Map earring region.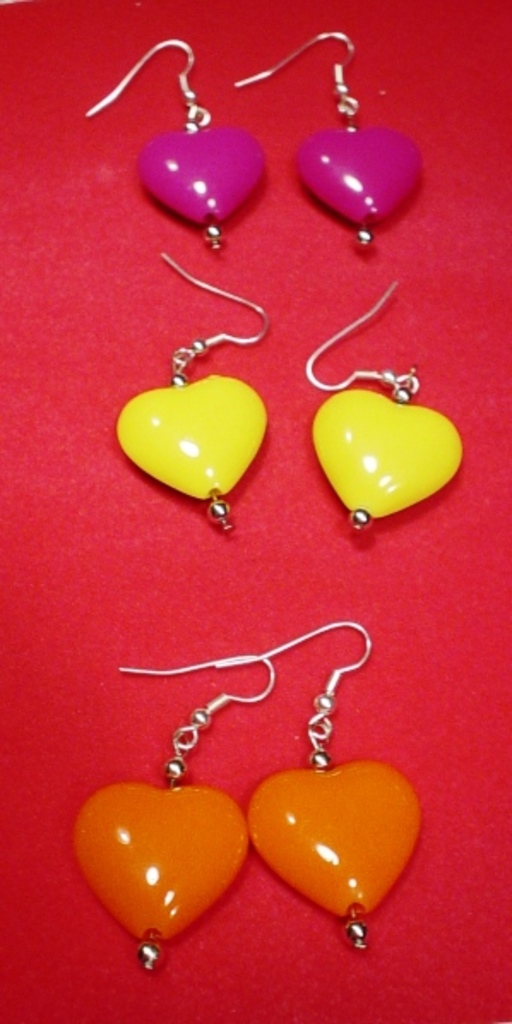
Mapped to 231/29/426/241.
